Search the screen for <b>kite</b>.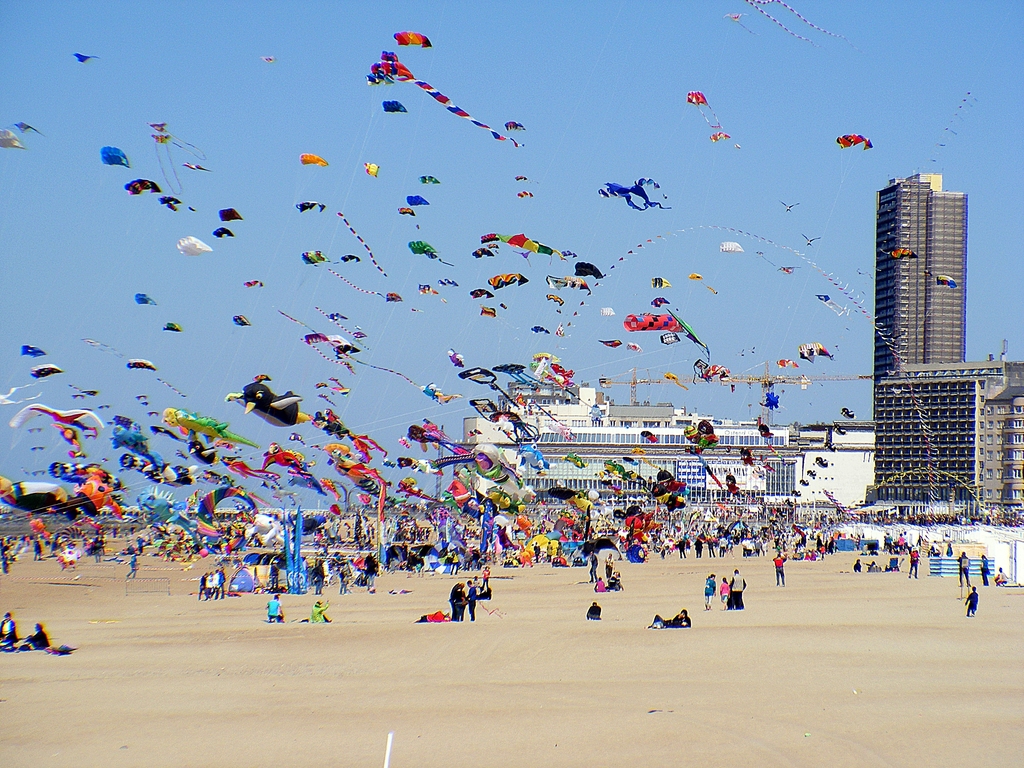
Found at [470, 228, 581, 268].
